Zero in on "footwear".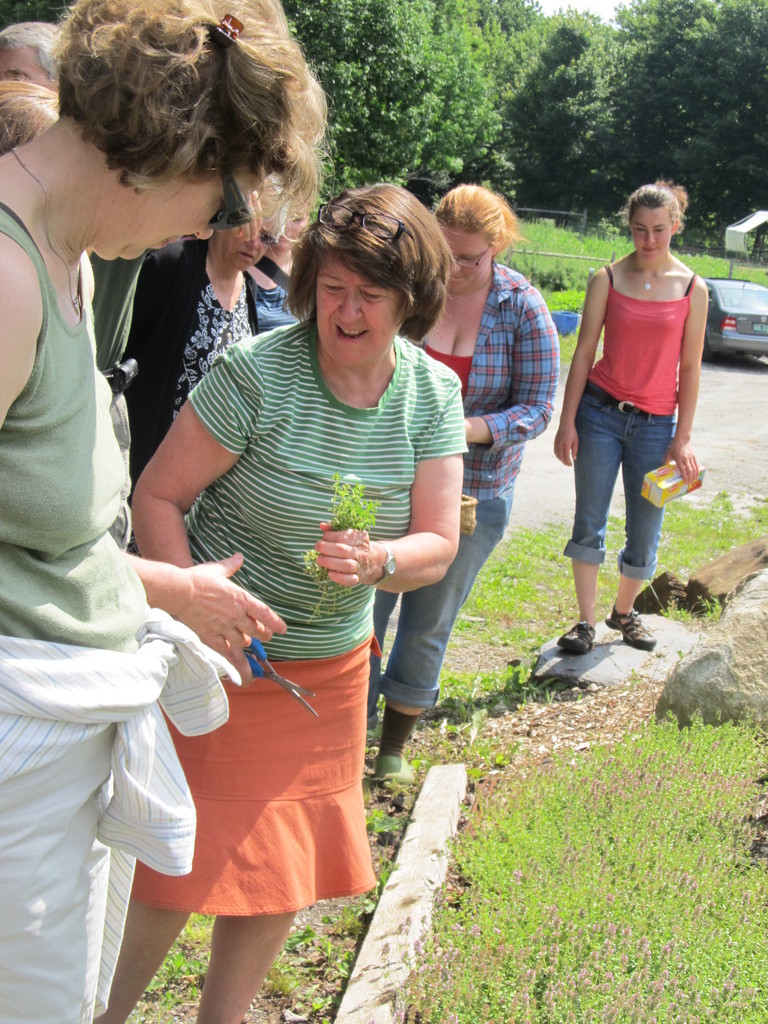
Zeroed in: (left=554, top=628, right=591, bottom=659).
